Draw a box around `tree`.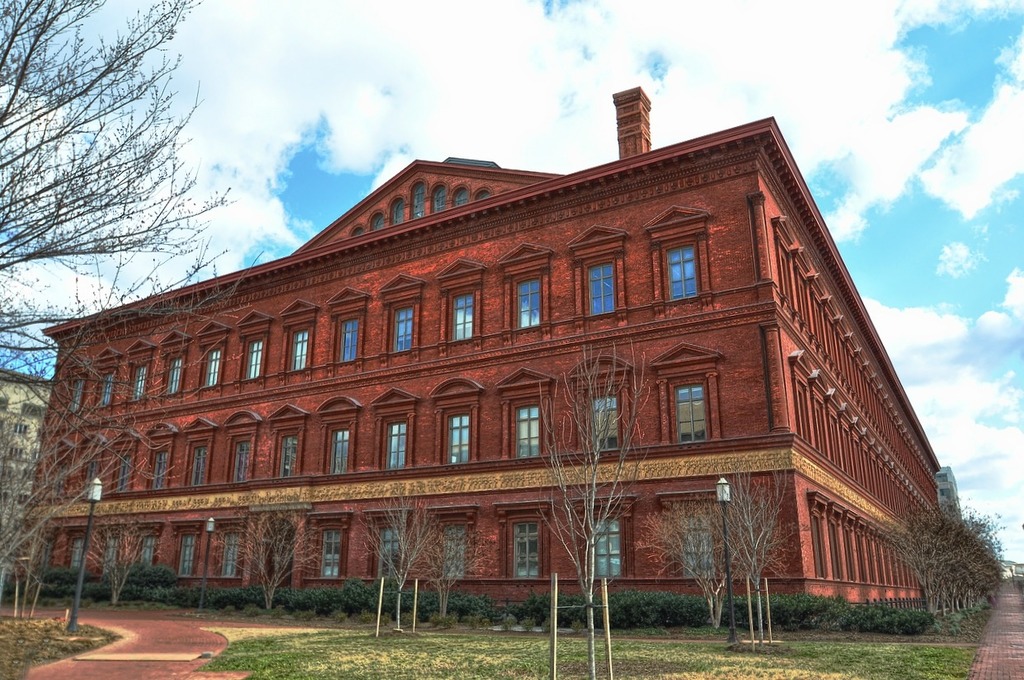
777, 589, 902, 626.
